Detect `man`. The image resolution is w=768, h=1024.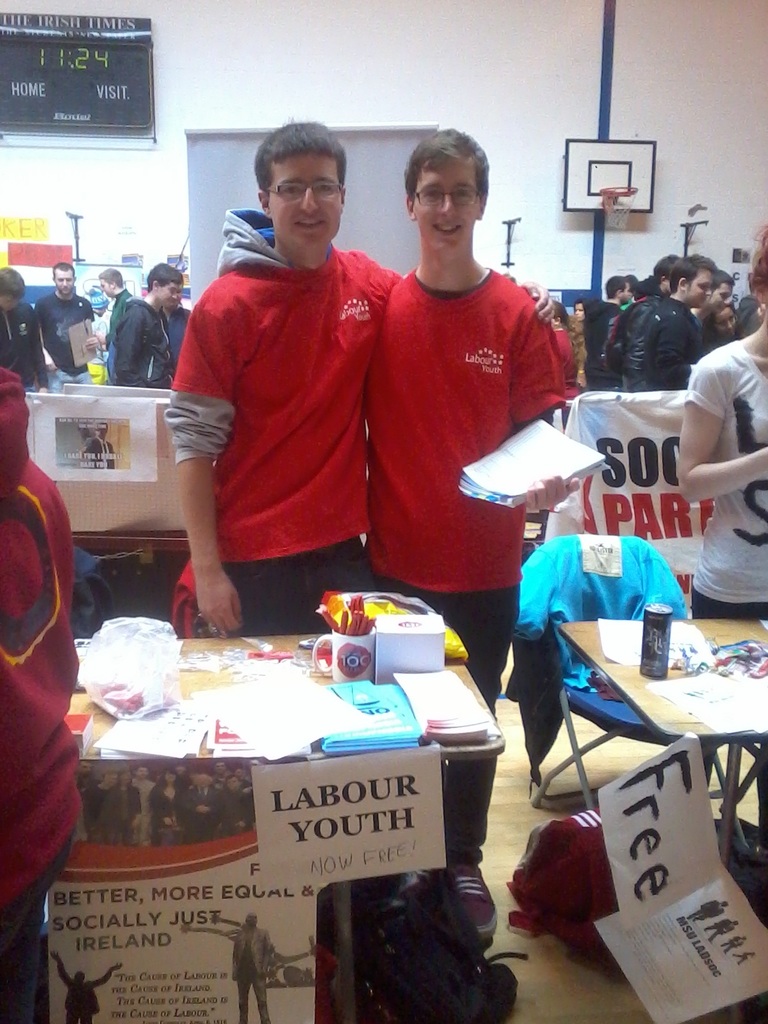
left=0, top=262, right=53, bottom=393.
